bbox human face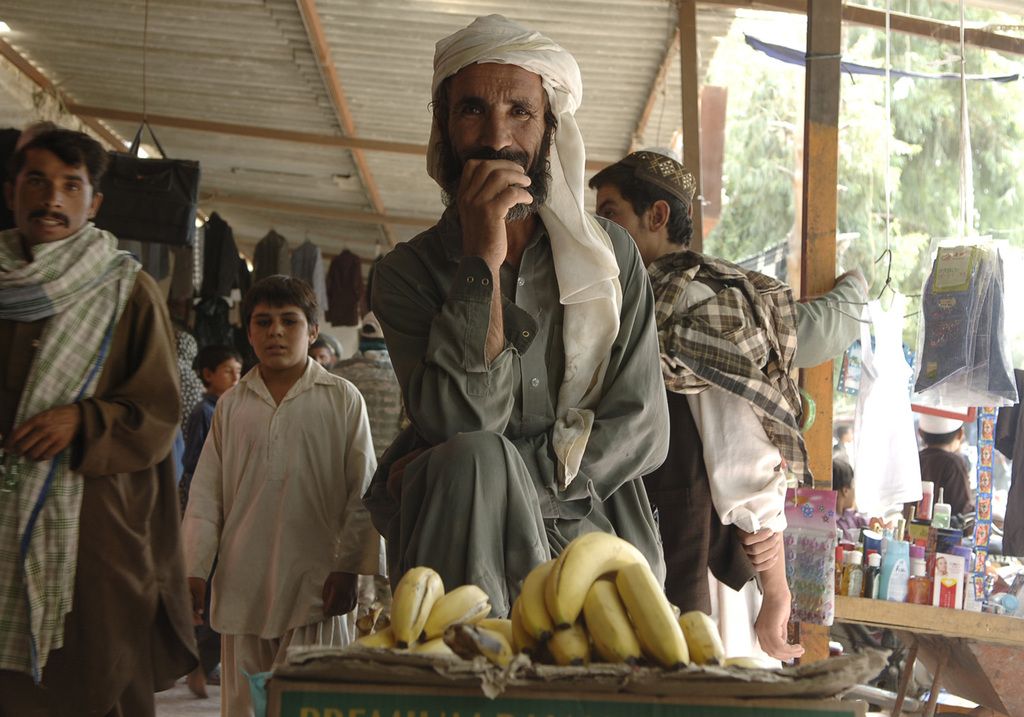
<bbox>248, 302, 308, 366</bbox>
